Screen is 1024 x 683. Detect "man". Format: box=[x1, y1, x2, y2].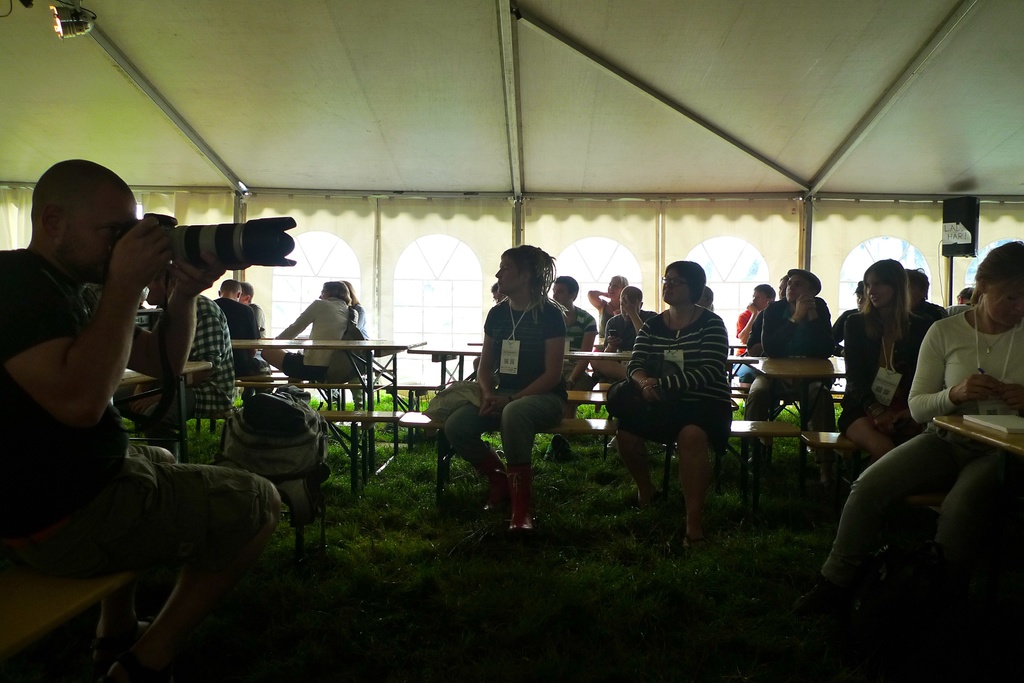
box=[116, 275, 239, 447].
